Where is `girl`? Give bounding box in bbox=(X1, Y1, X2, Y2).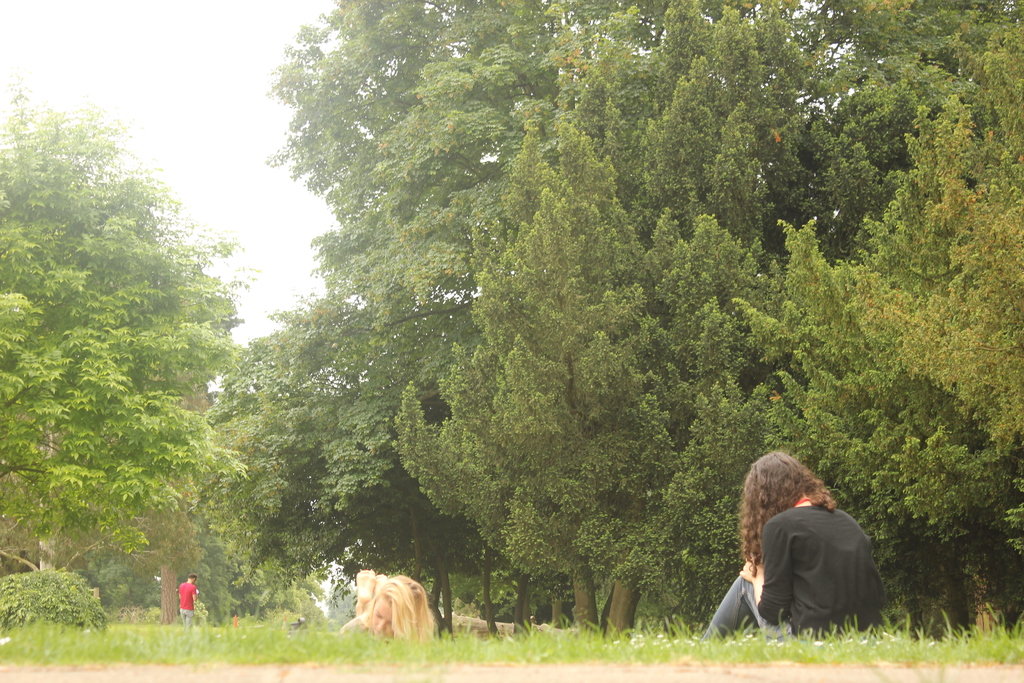
bbox=(339, 570, 438, 638).
